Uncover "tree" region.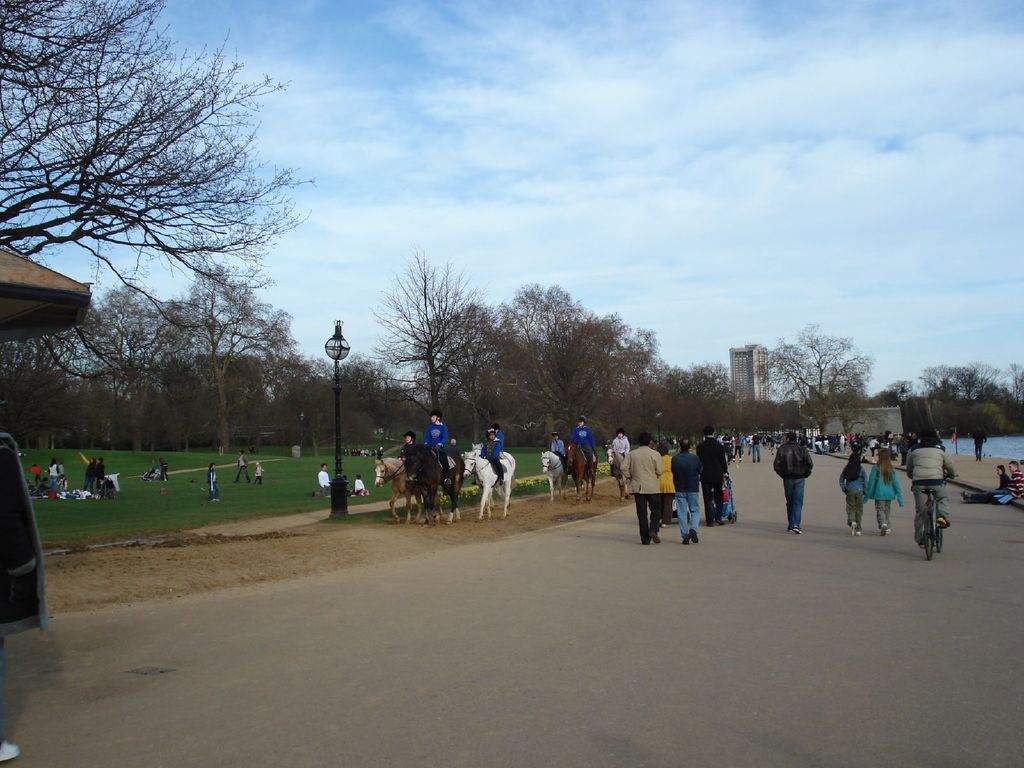
Uncovered: 0/338/49/445.
